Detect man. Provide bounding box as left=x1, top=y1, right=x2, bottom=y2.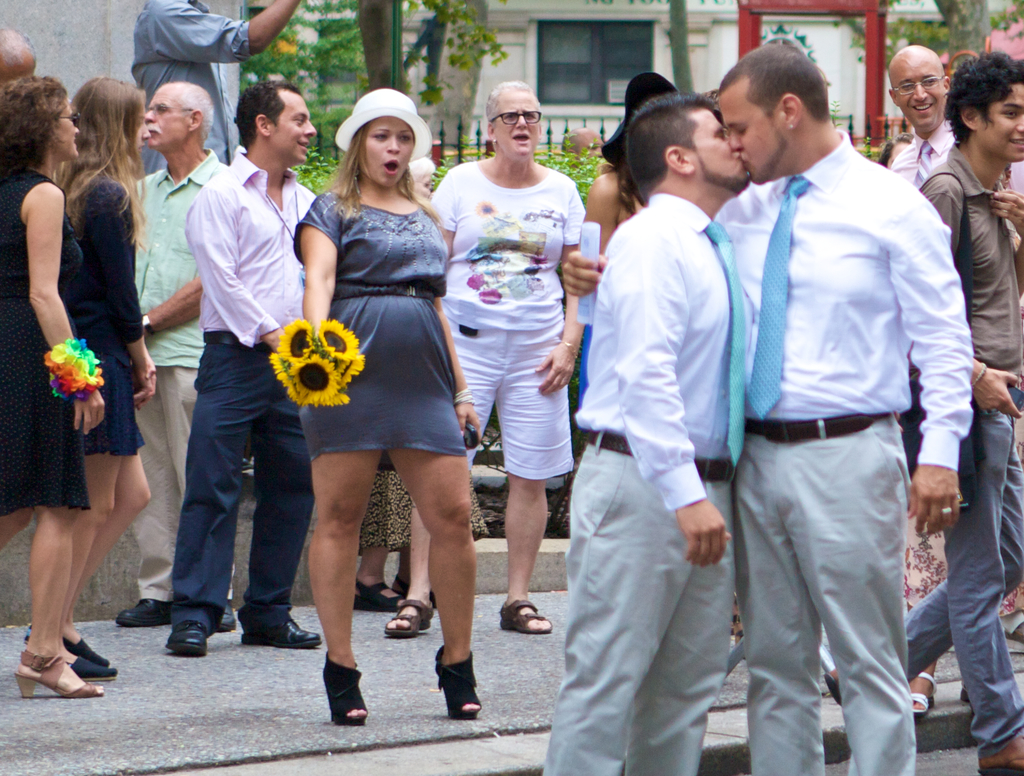
left=557, top=45, right=973, bottom=775.
